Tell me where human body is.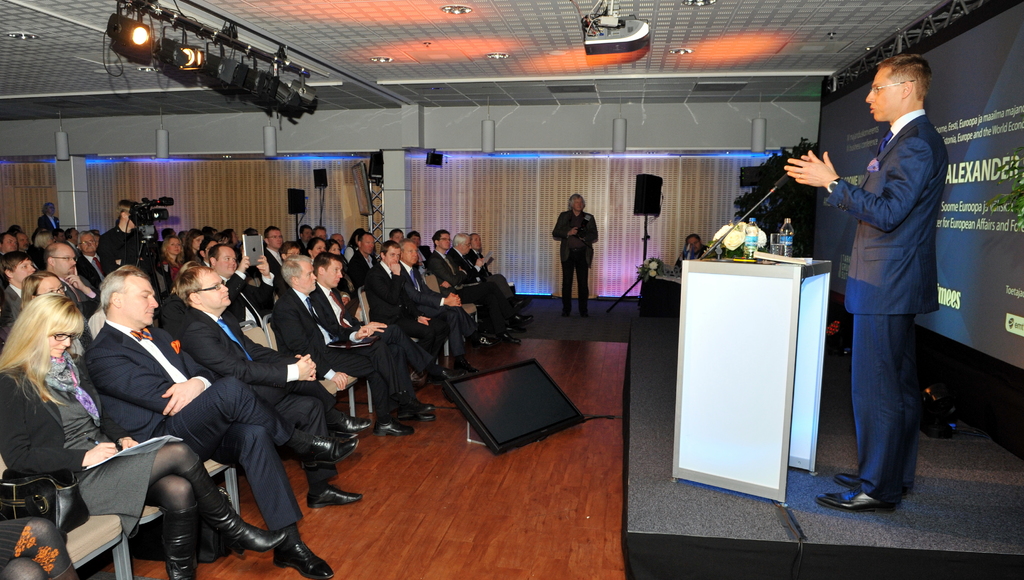
human body is at detection(179, 296, 362, 497).
